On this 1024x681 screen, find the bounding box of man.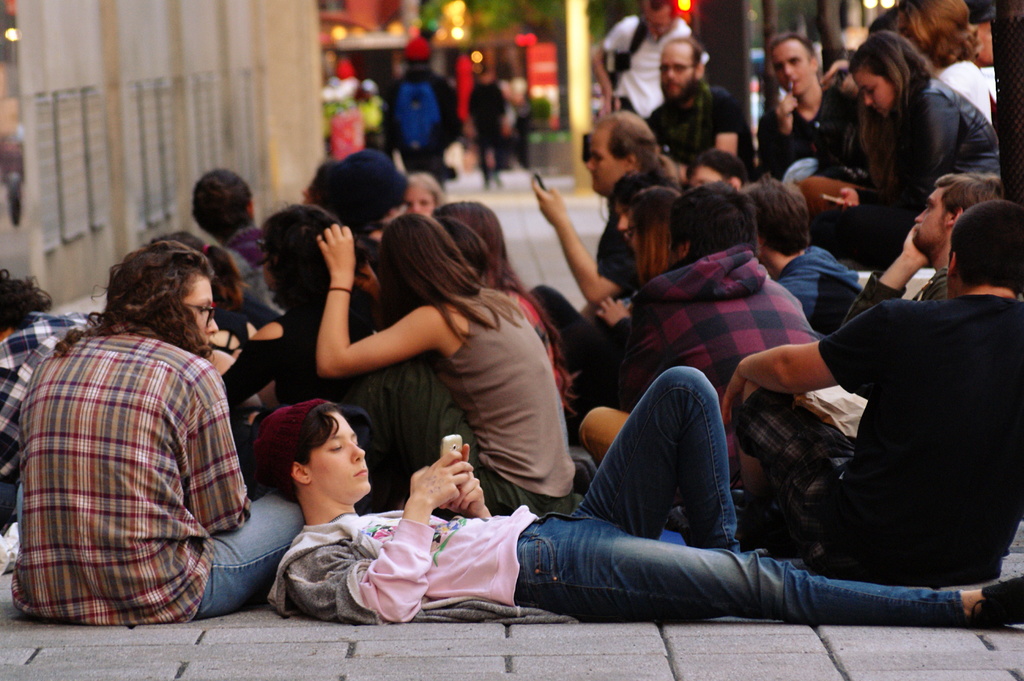
Bounding box: bbox=(828, 163, 1013, 375).
